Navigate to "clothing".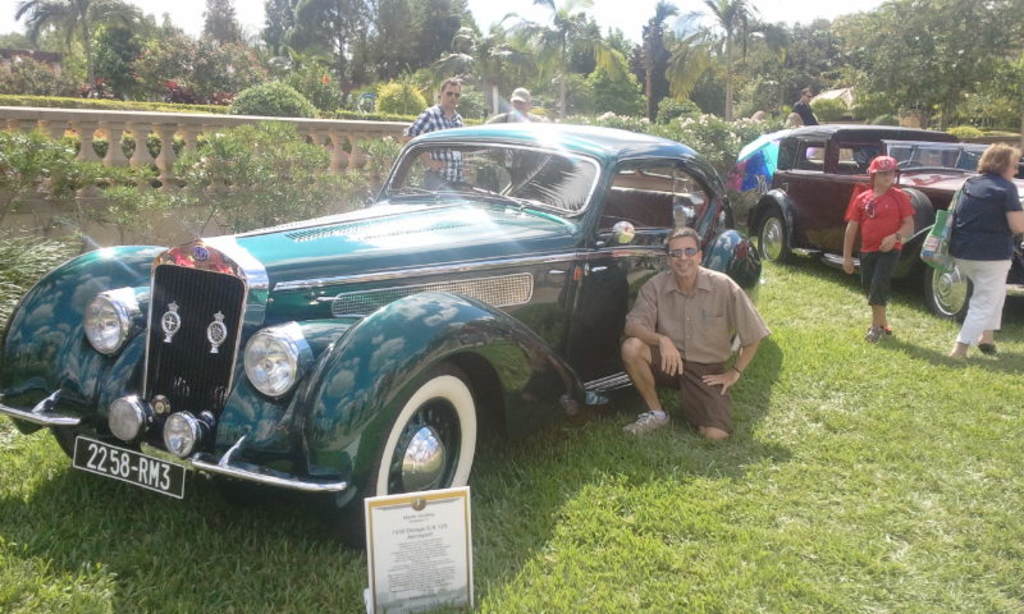
Navigation target: box(947, 179, 1023, 344).
